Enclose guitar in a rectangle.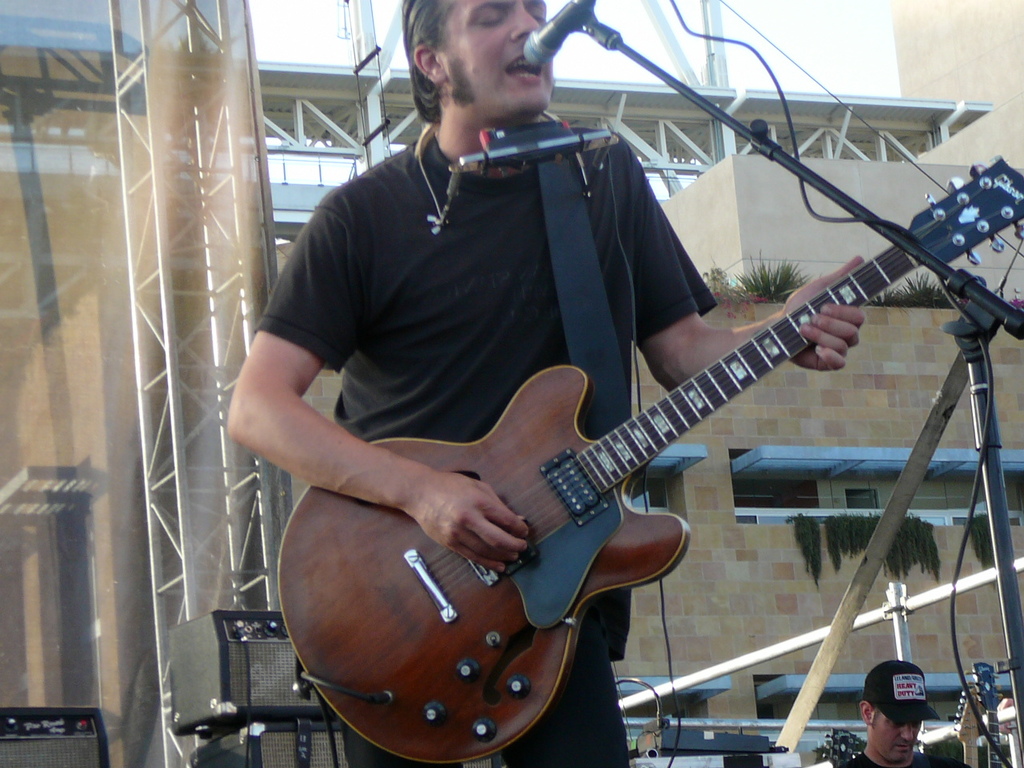
x1=273, y1=155, x2=1023, y2=764.
